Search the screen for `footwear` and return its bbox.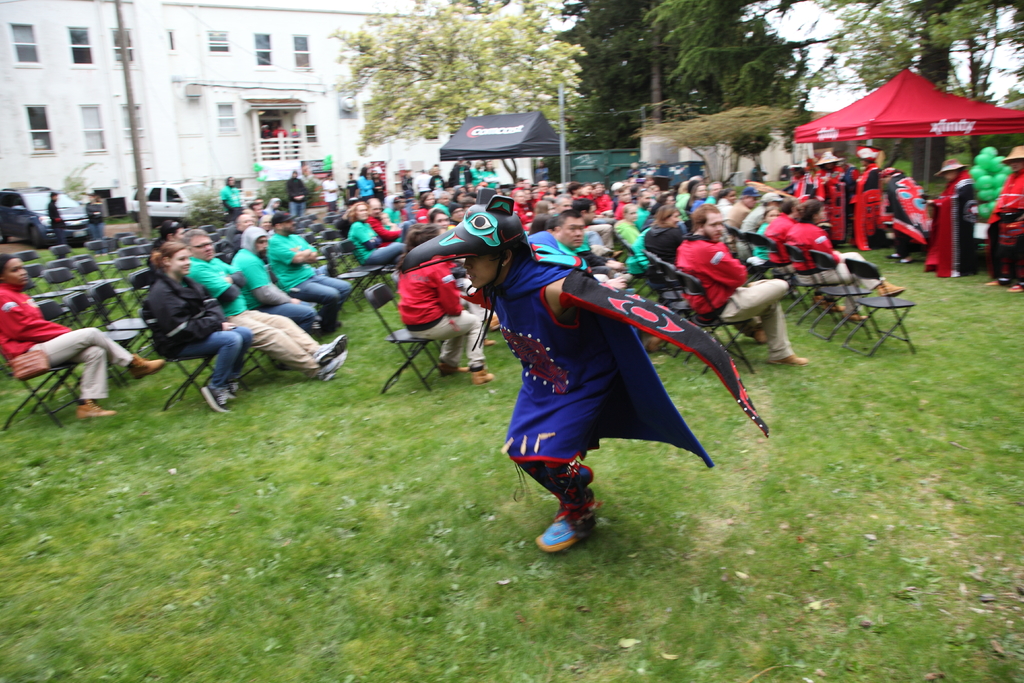
Found: x1=768 y1=353 x2=808 y2=369.
